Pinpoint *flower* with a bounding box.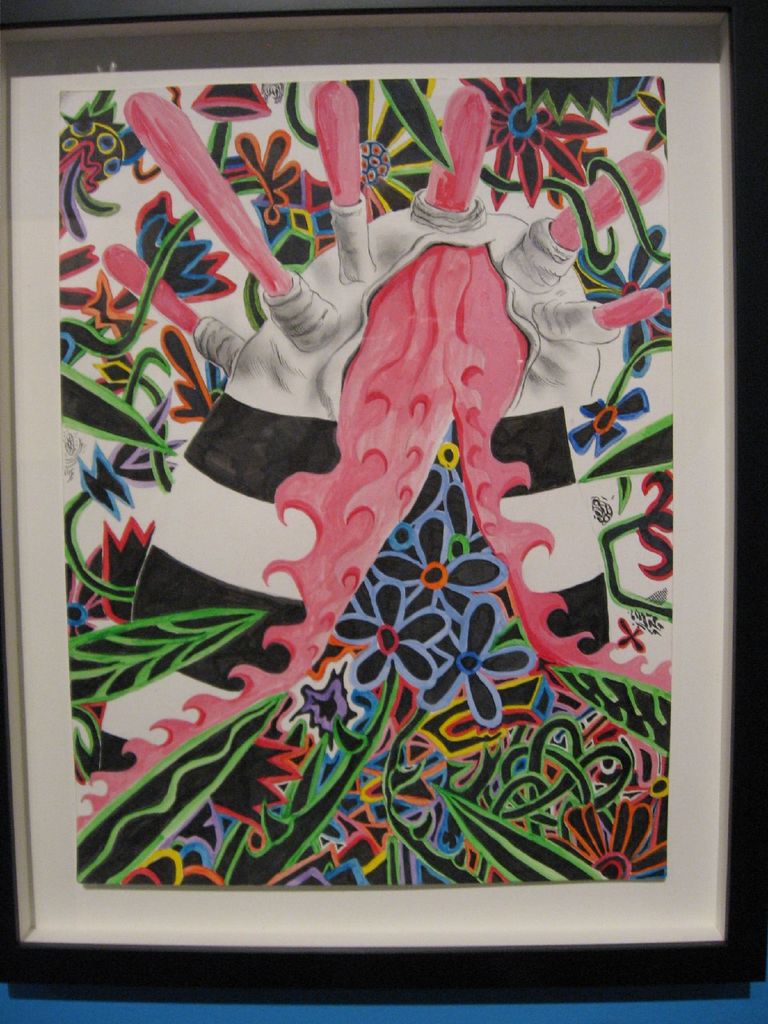
410:597:534:730.
